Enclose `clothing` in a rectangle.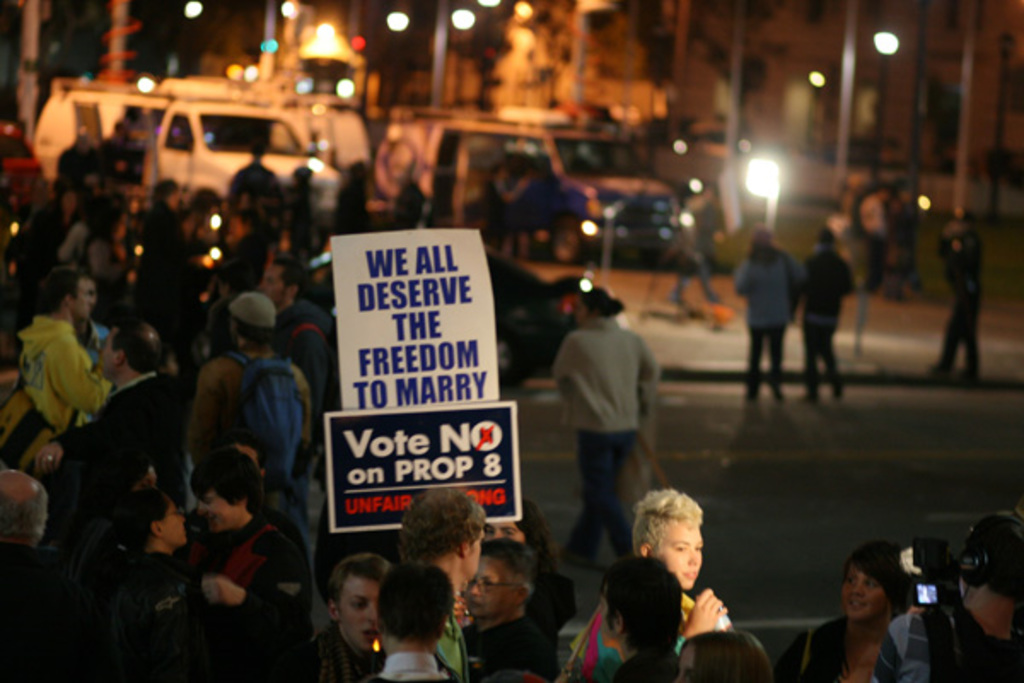
BBox(435, 611, 474, 681).
